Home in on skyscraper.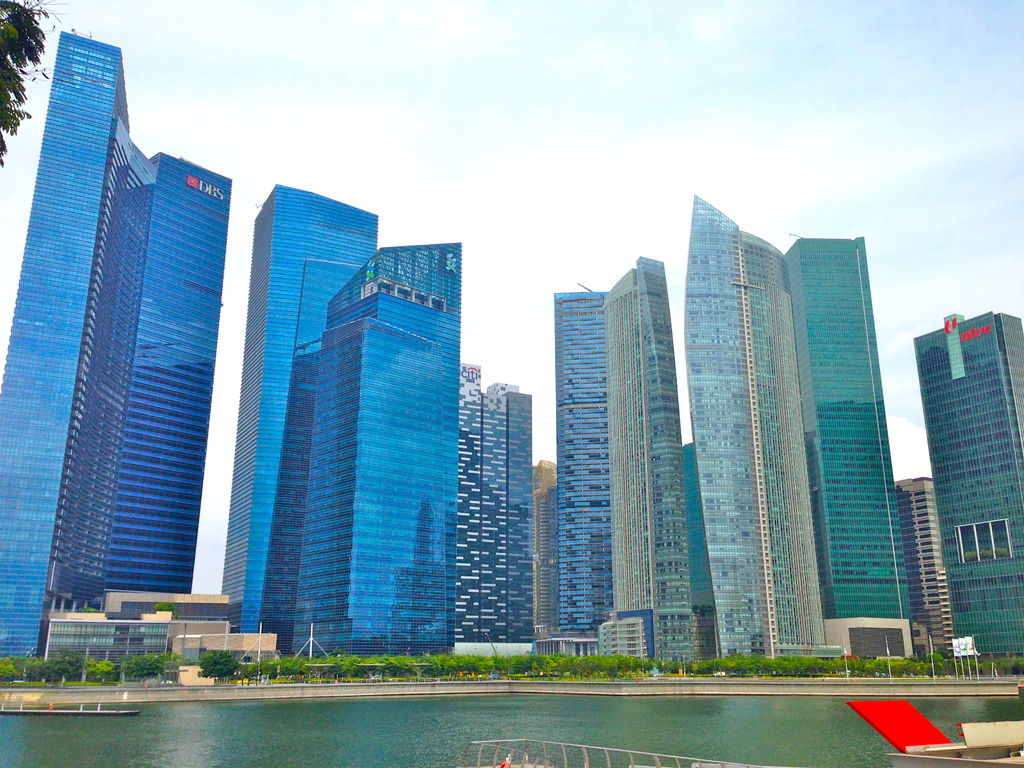
Homed in at l=687, t=188, r=845, b=669.
